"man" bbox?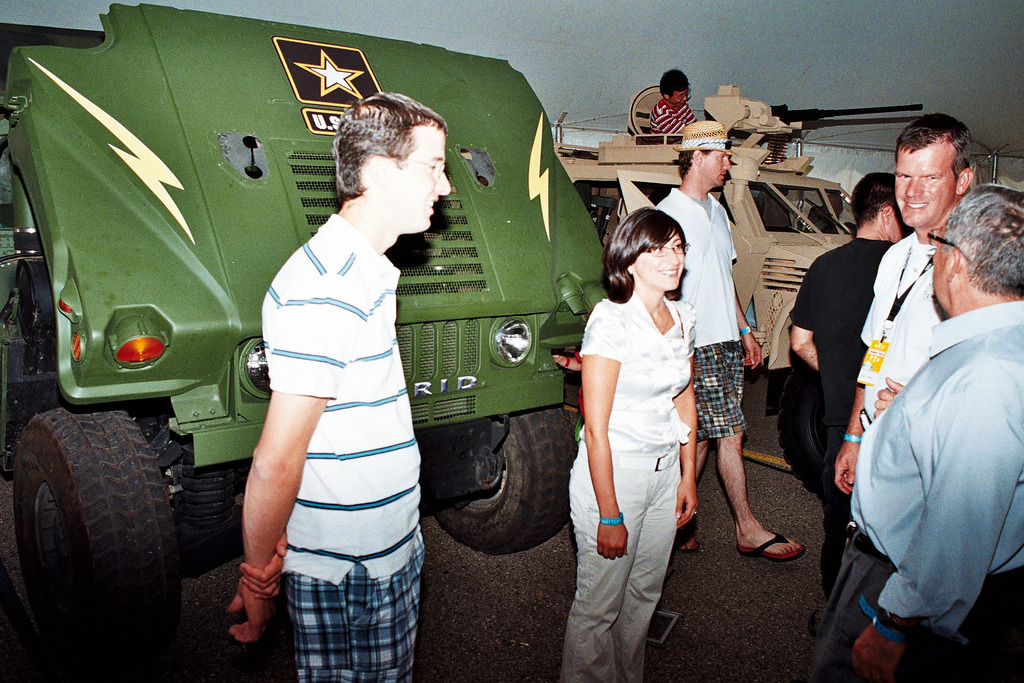
<region>221, 89, 465, 682</region>
